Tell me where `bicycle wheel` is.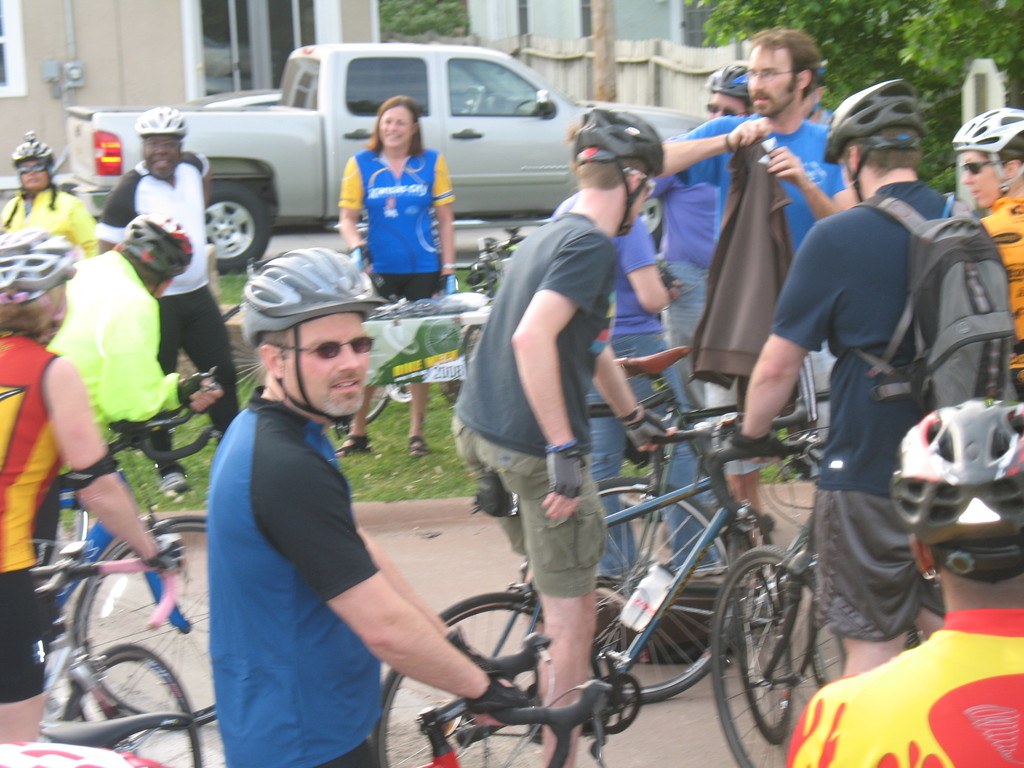
`bicycle wheel` is at bbox(732, 519, 799, 740).
